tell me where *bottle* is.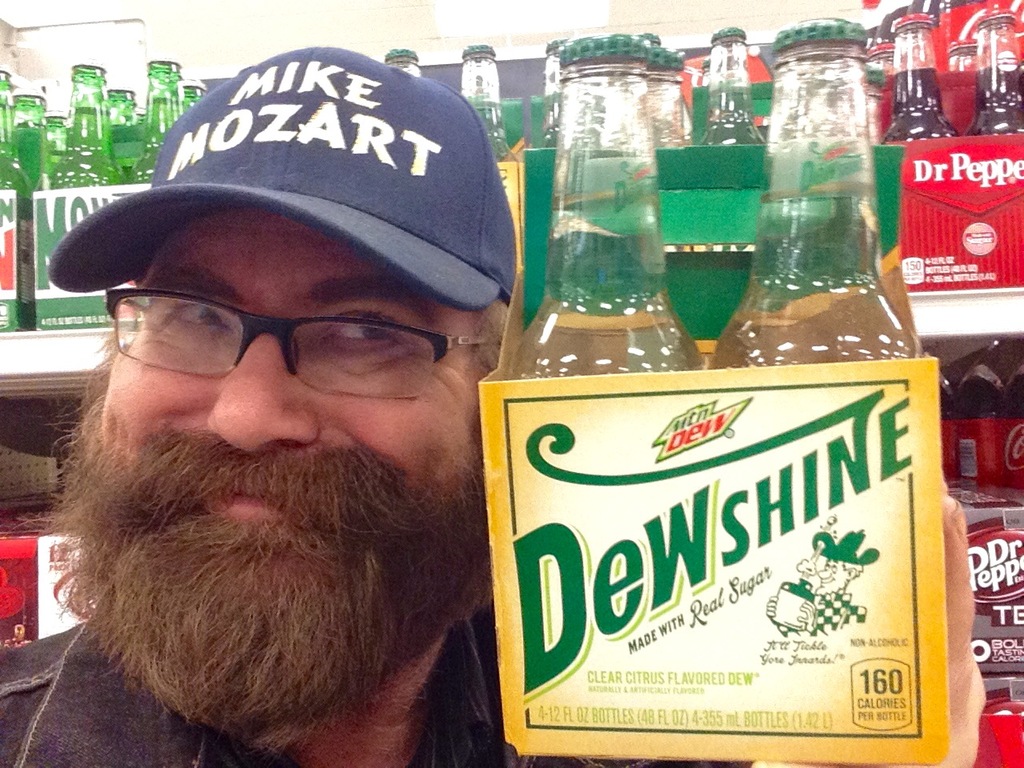
*bottle* is at box(698, 26, 769, 149).
